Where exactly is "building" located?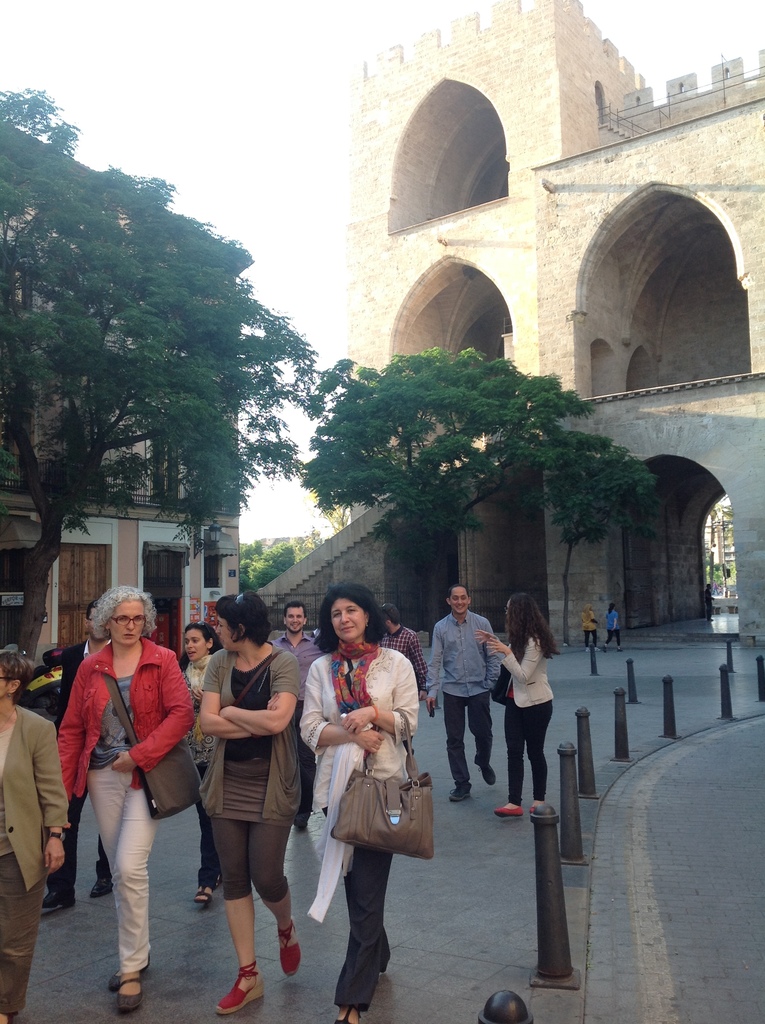
Its bounding box is 349 0 764 643.
